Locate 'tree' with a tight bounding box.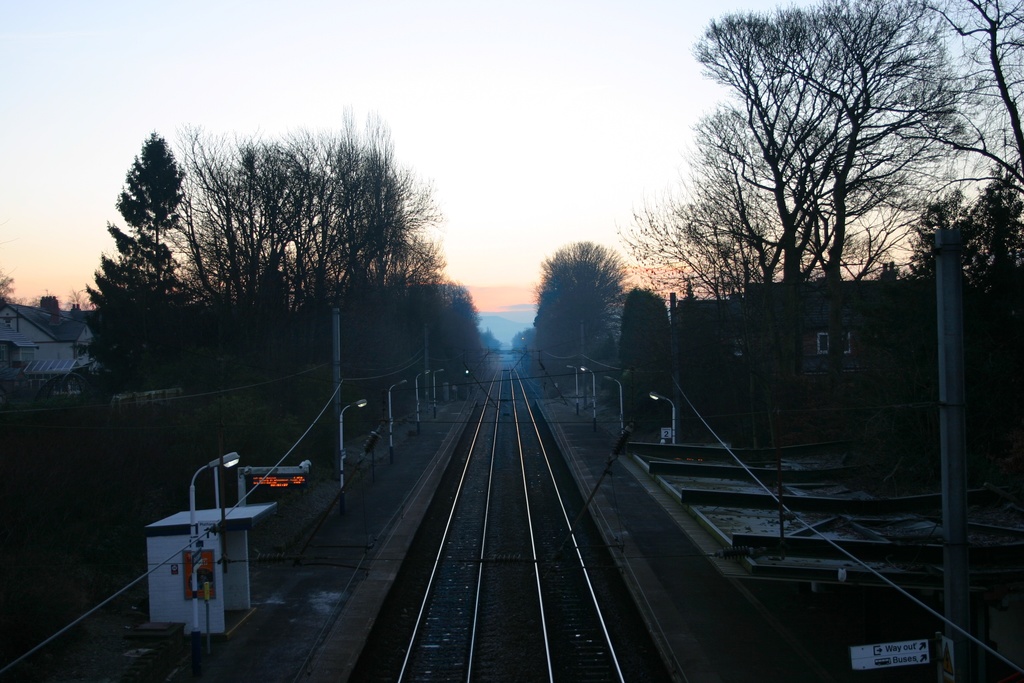
(617,289,660,363).
